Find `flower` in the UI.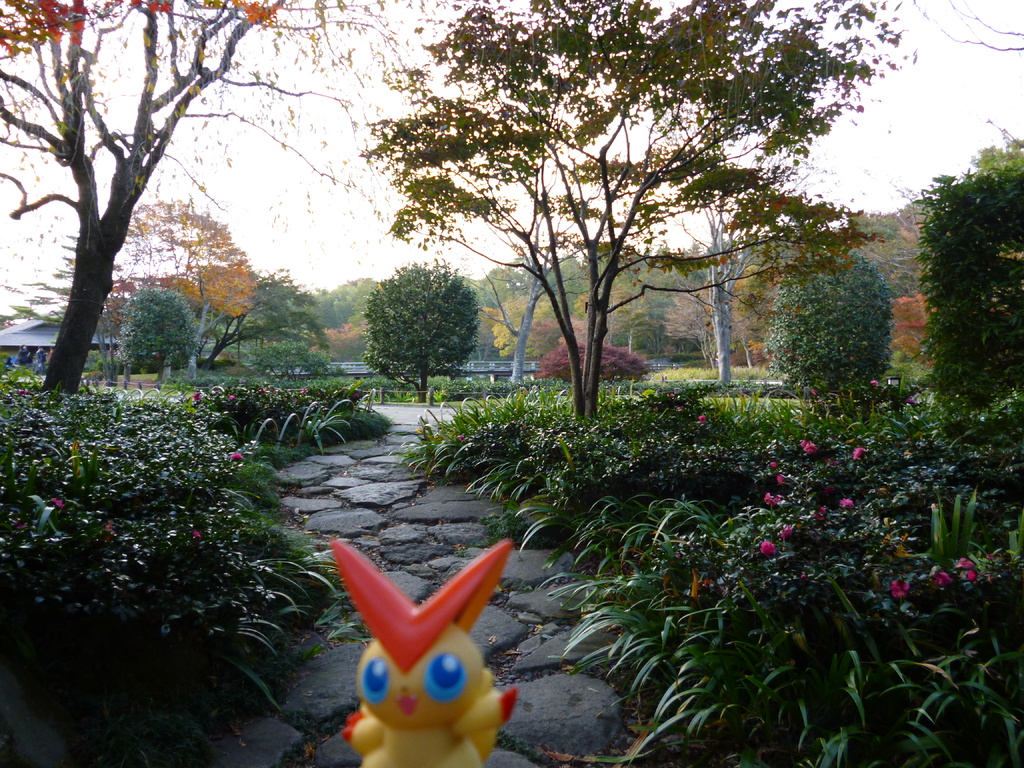
UI element at [x1=51, y1=495, x2=65, y2=512].
